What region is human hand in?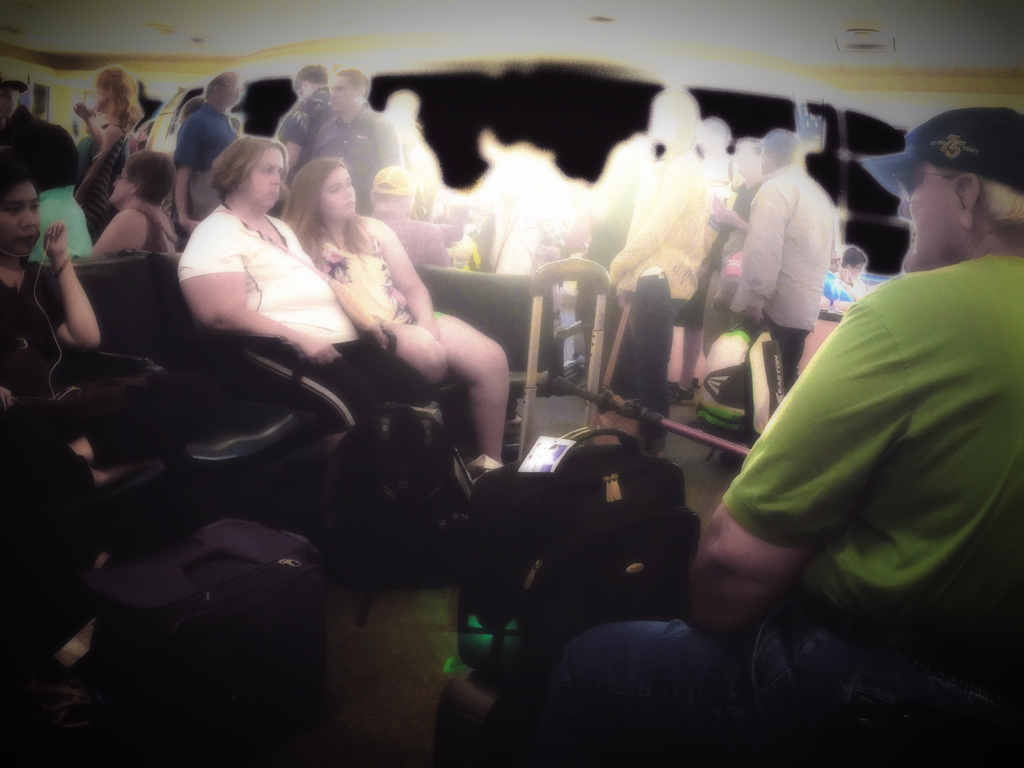
box=[0, 387, 15, 414].
